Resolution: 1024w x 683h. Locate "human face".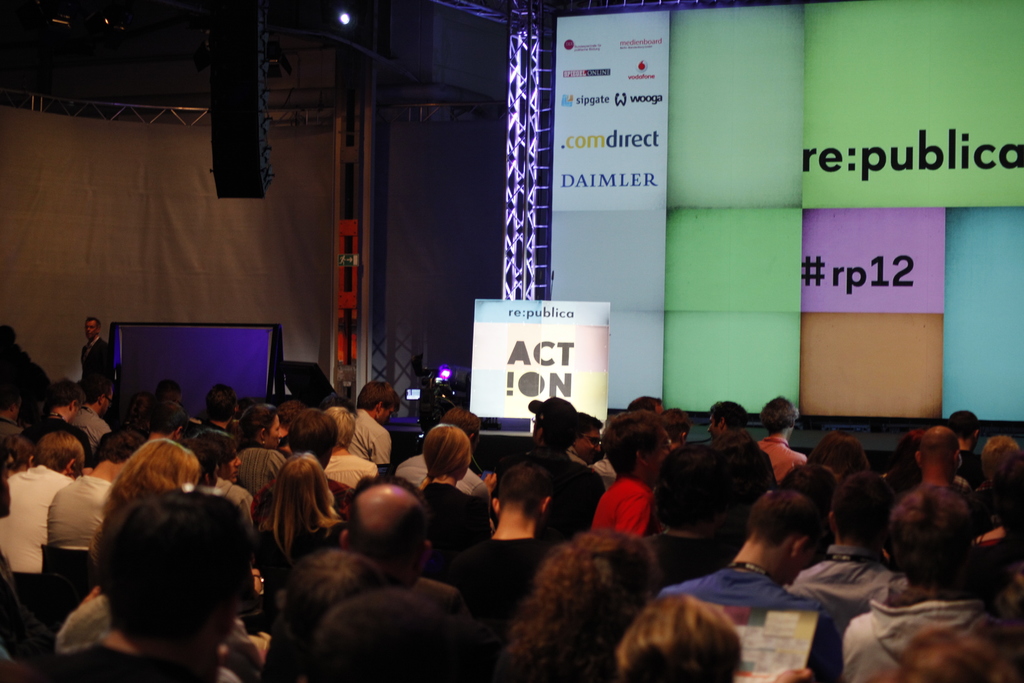
detection(220, 454, 241, 486).
